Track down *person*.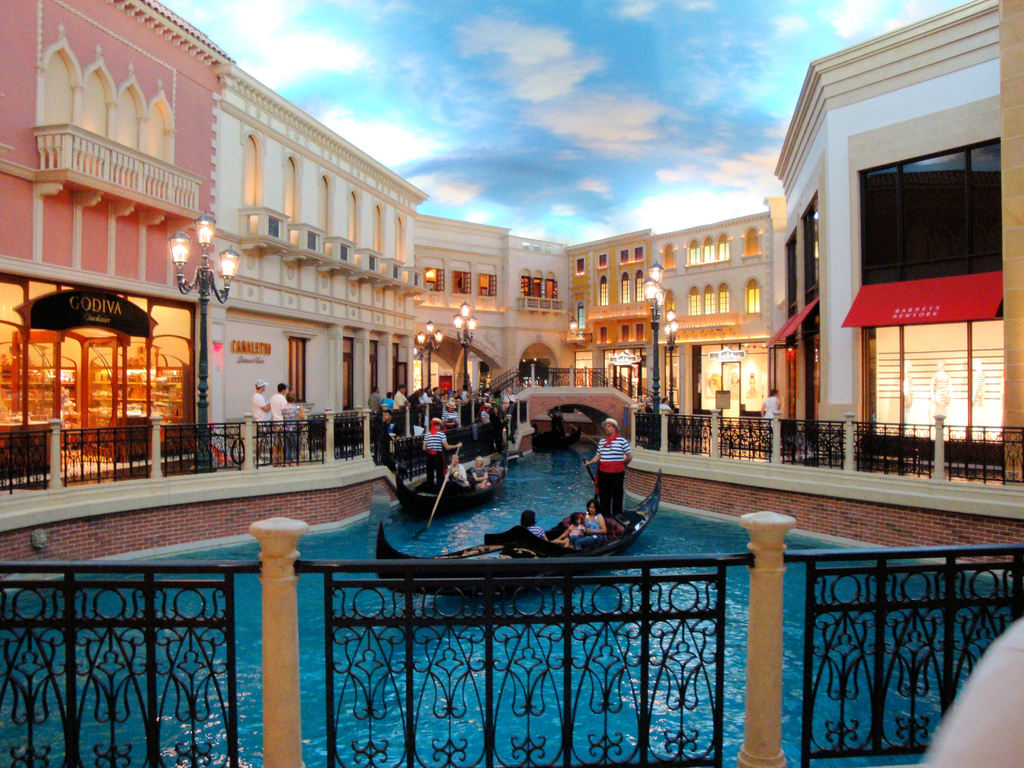
Tracked to bbox=[573, 497, 605, 553].
